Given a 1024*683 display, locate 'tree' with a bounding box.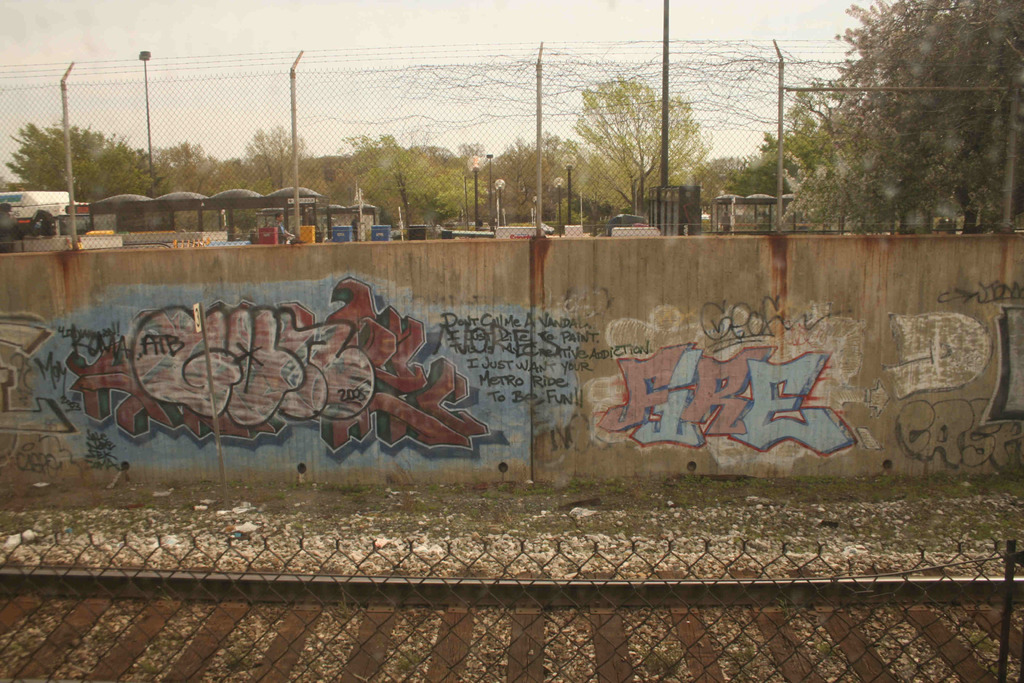
Located: crop(159, 135, 250, 233).
